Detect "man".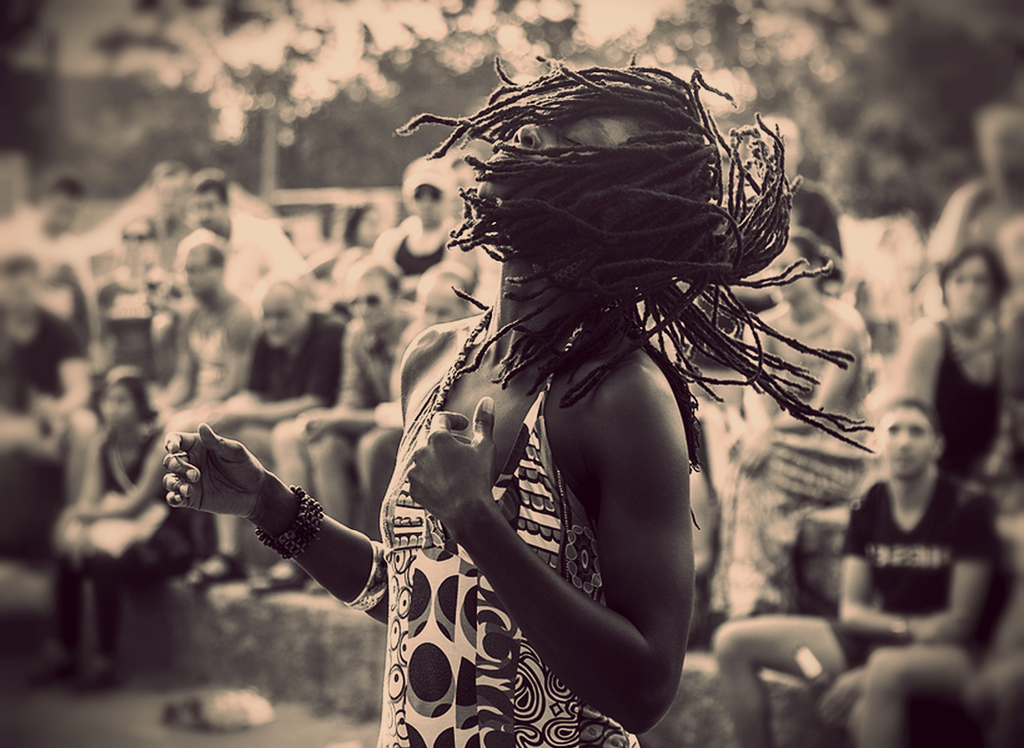
Detected at (719,393,1014,747).
